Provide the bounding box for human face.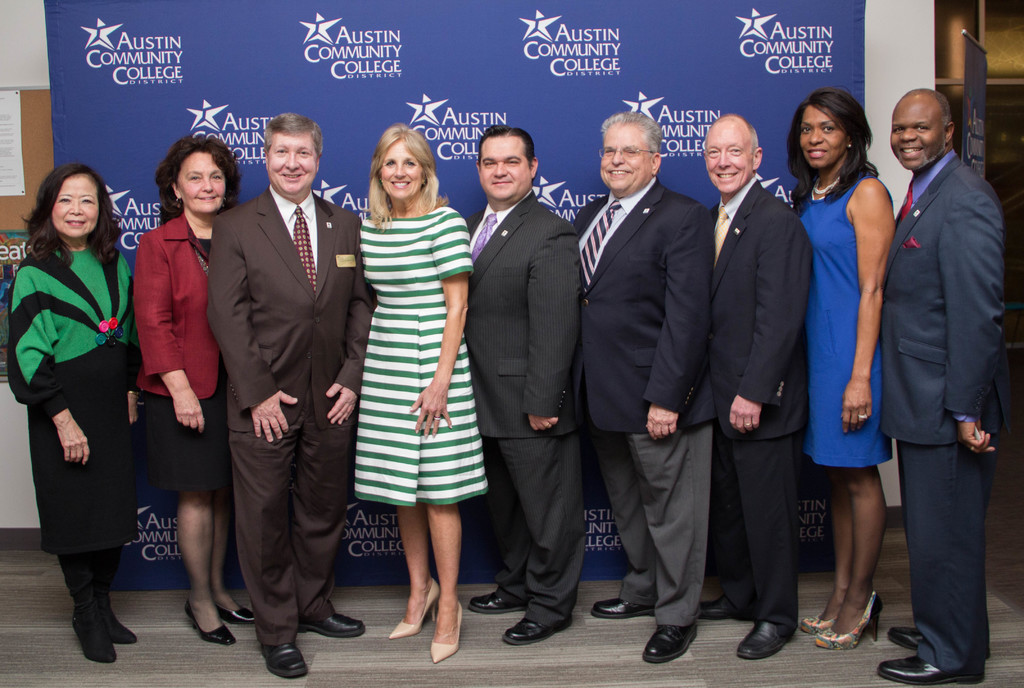
(x1=704, y1=126, x2=756, y2=194).
